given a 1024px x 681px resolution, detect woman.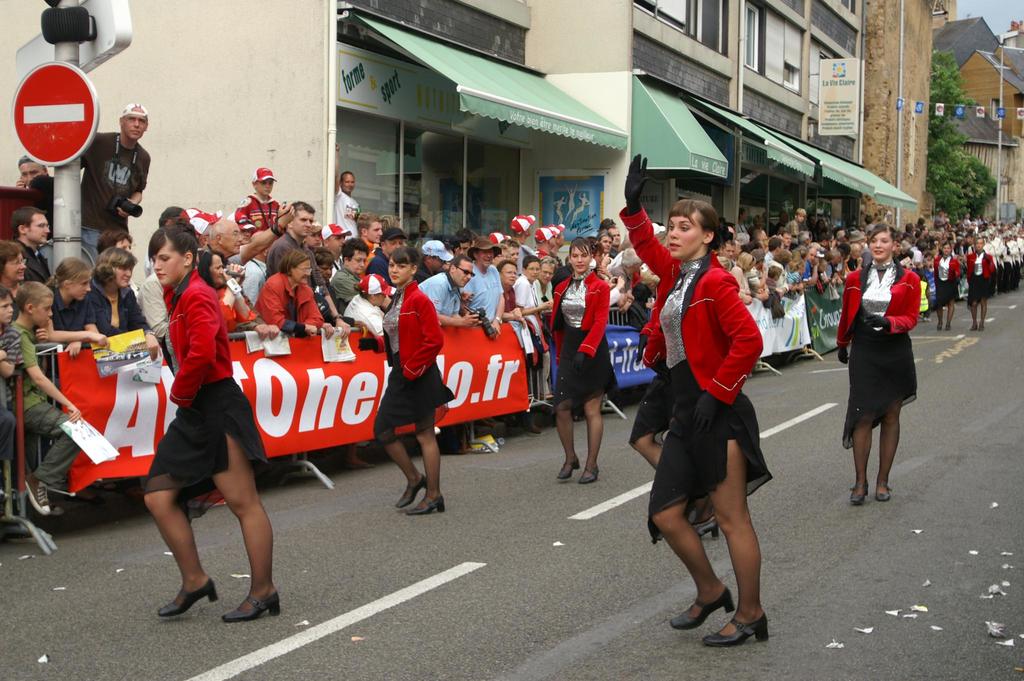
833, 223, 918, 508.
